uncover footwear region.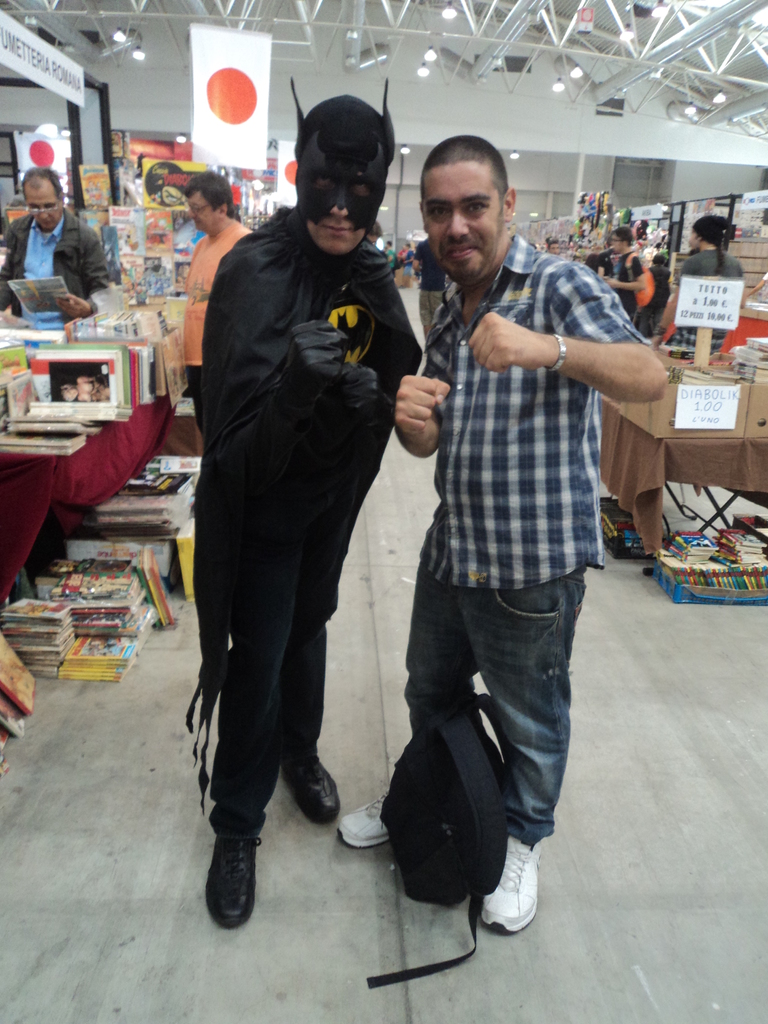
Uncovered: 198:810:259:931.
